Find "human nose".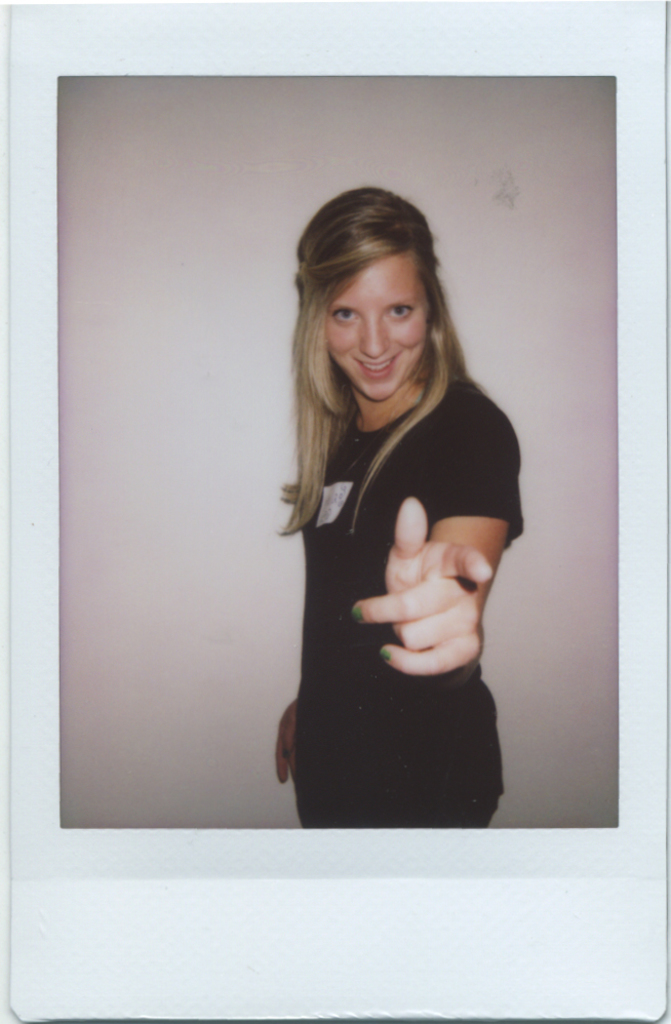
box=[361, 316, 386, 358].
